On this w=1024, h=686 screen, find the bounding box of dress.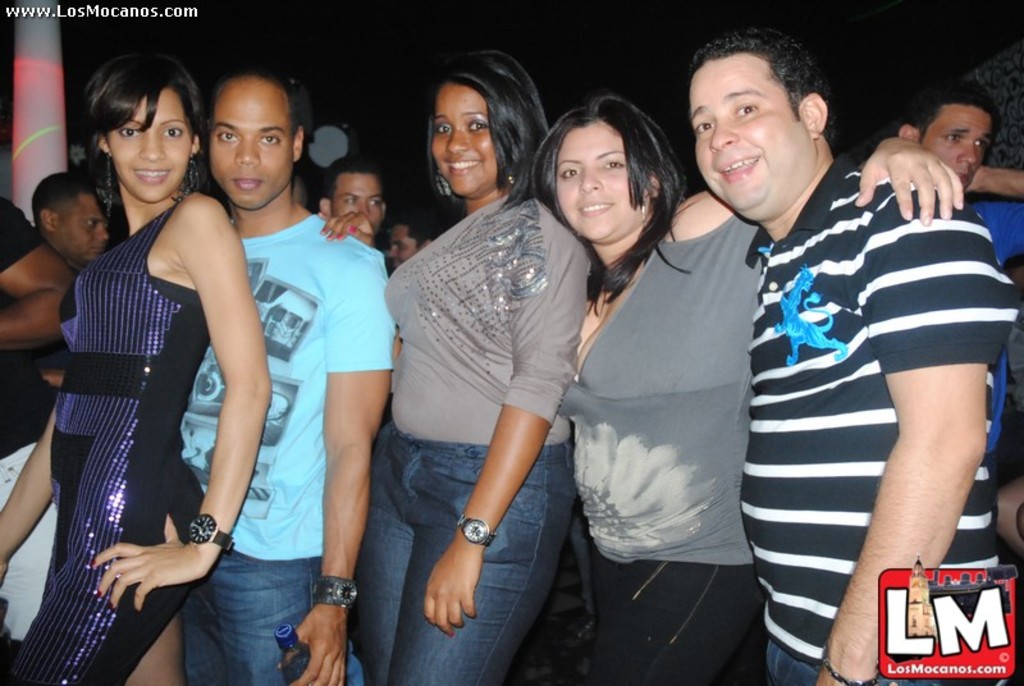
Bounding box: box(18, 178, 236, 685).
